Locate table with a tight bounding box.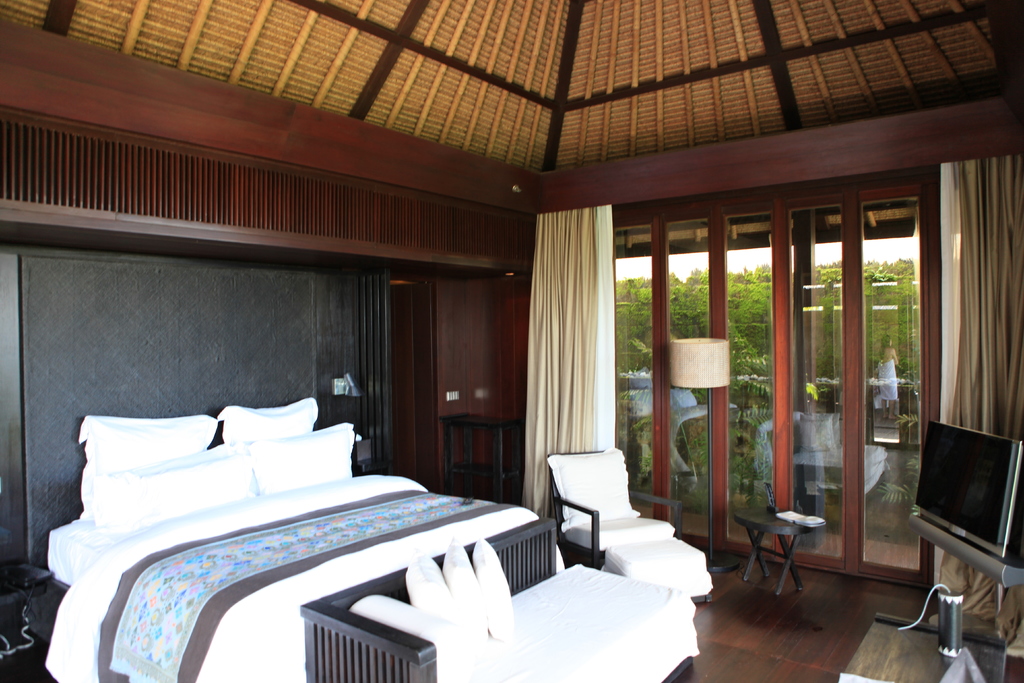
[830,605,1014,682].
